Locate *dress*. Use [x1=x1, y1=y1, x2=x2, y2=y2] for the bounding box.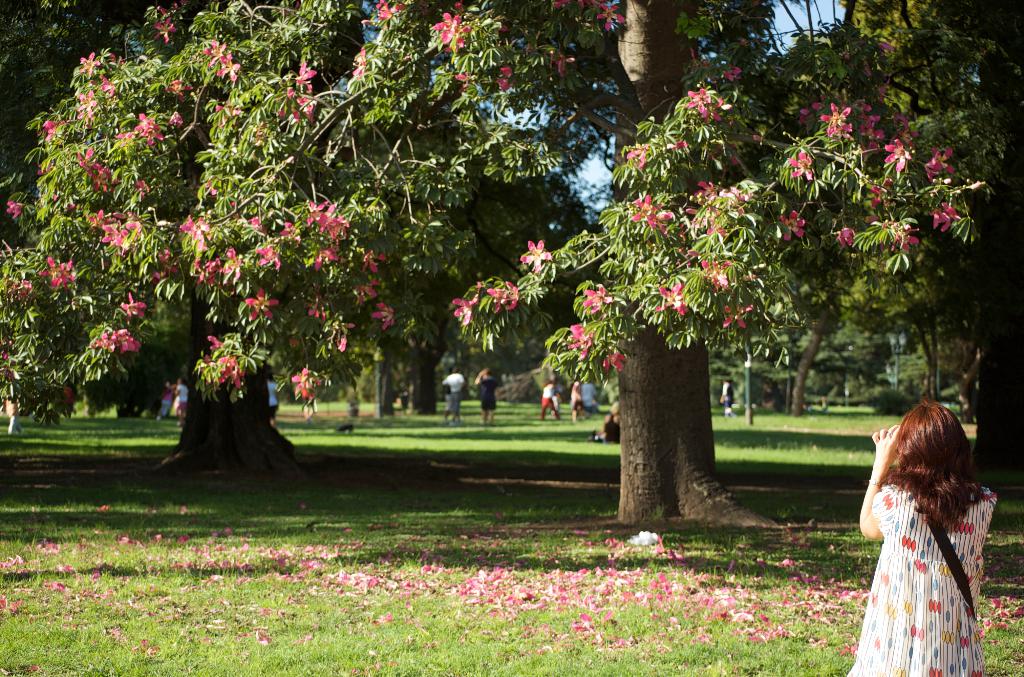
[x1=845, y1=486, x2=998, y2=676].
